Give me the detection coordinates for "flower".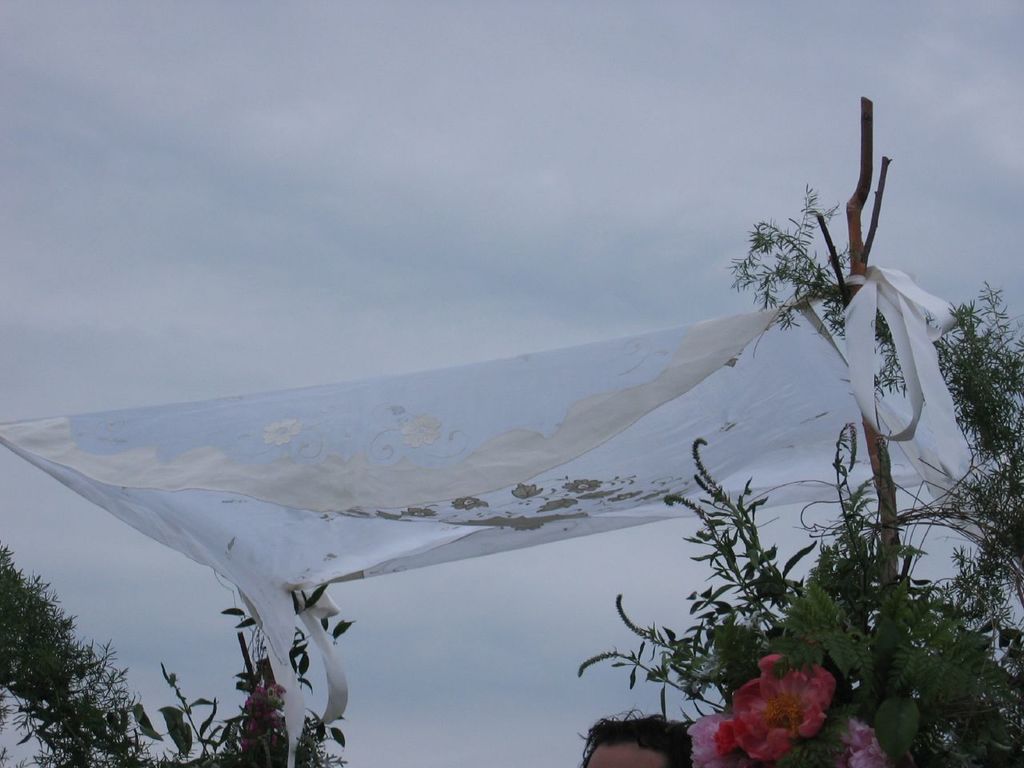
box(685, 706, 737, 767).
